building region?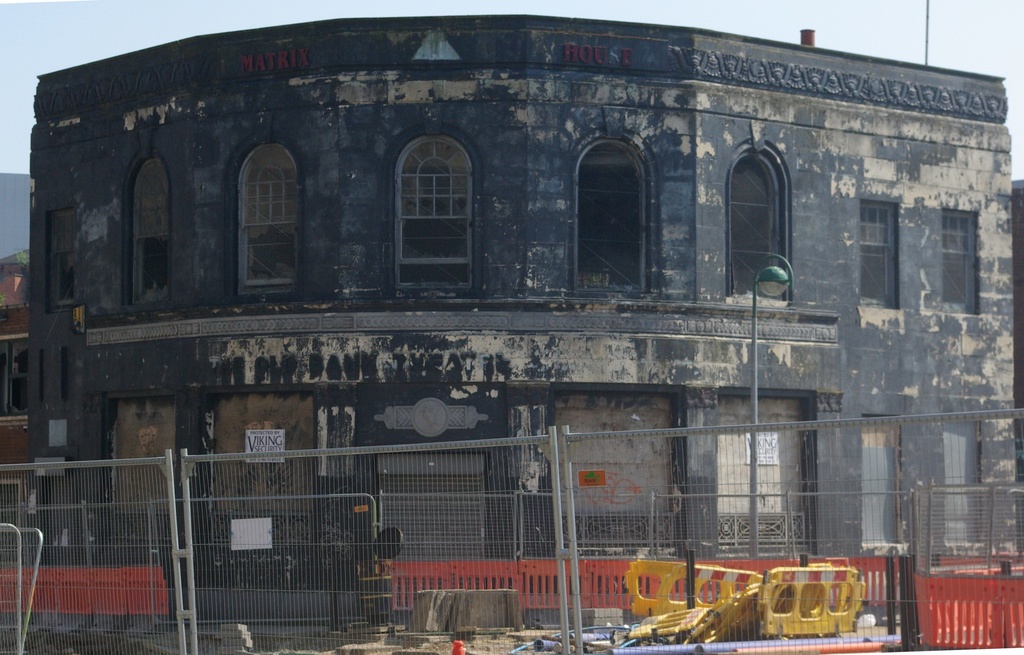
27/11/1021/629
